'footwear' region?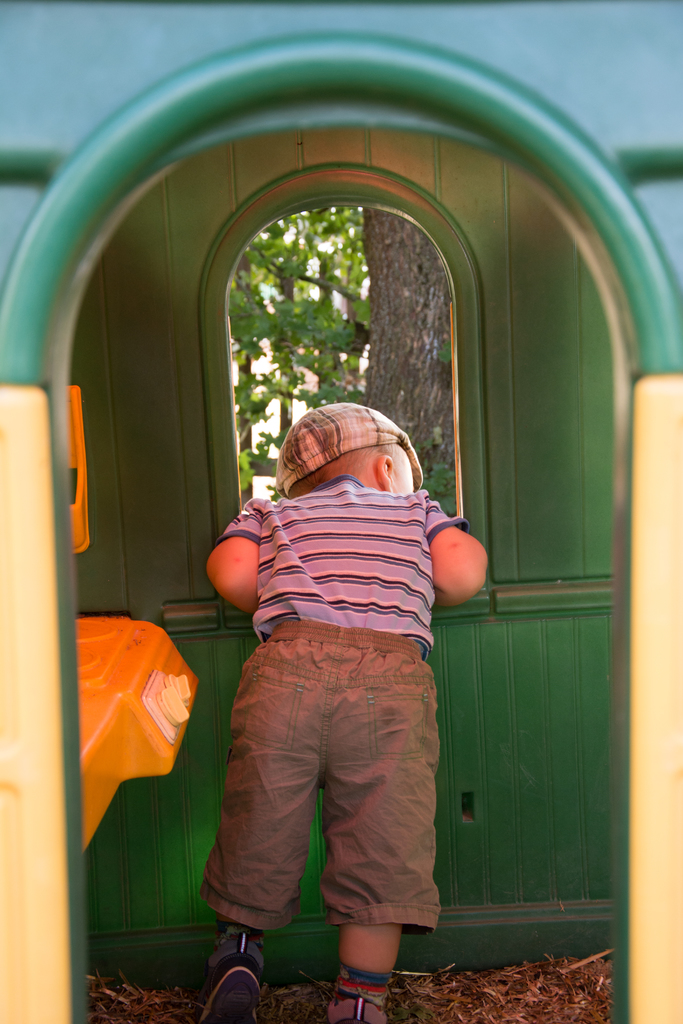
[left=196, top=940, right=272, bottom=1018]
